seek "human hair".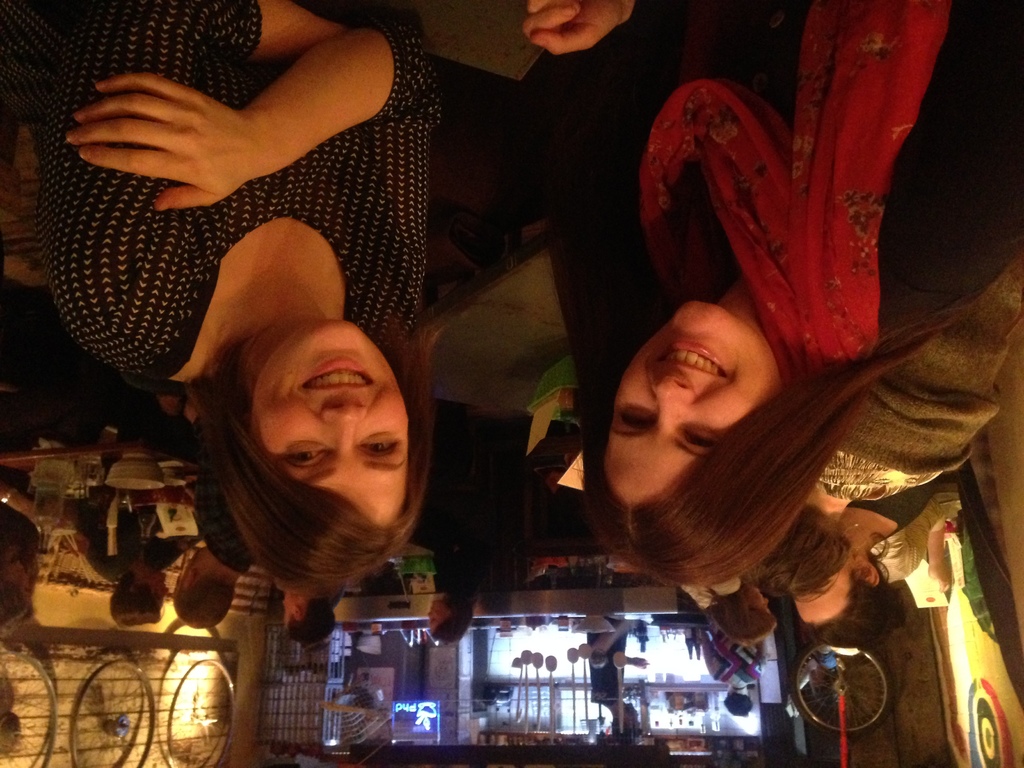
BBox(752, 503, 850, 604).
